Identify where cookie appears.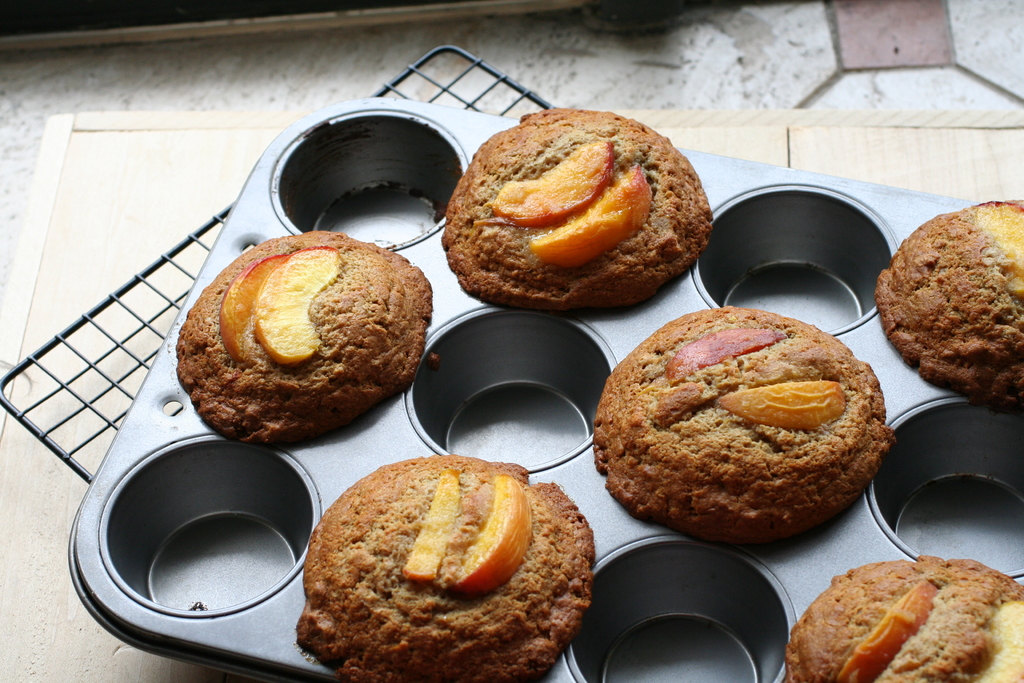
Appears at detection(439, 103, 714, 317).
